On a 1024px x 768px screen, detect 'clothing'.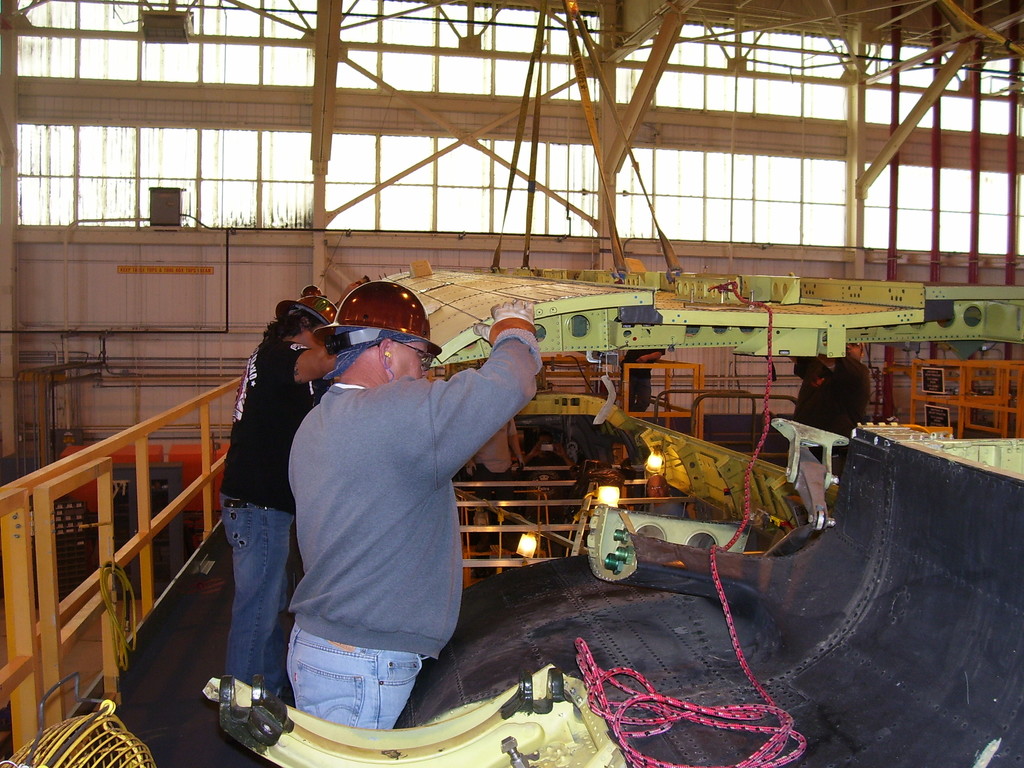
{"left": 265, "top": 279, "right": 534, "bottom": 732}.
